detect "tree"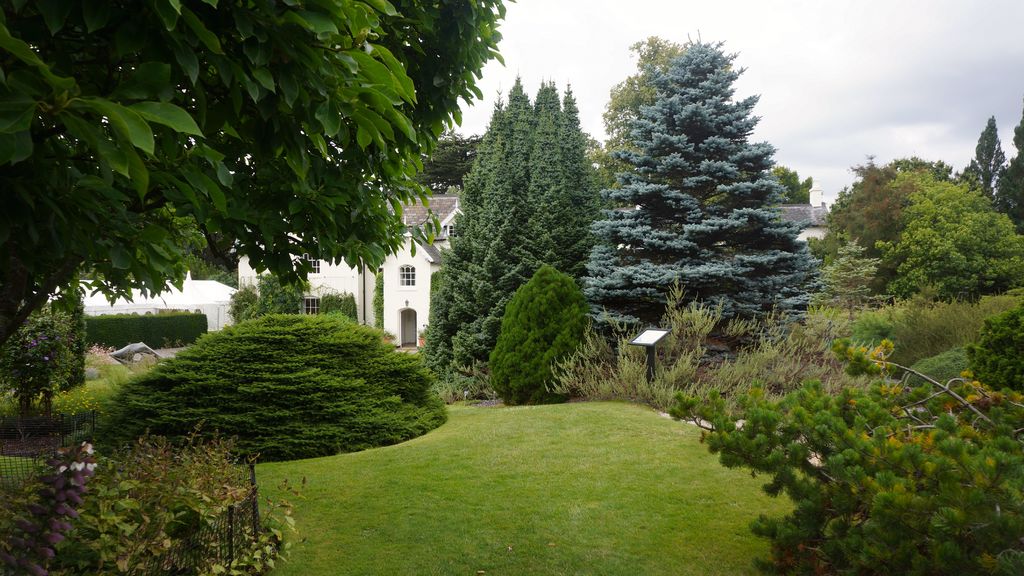
408, 129, 480, 195
